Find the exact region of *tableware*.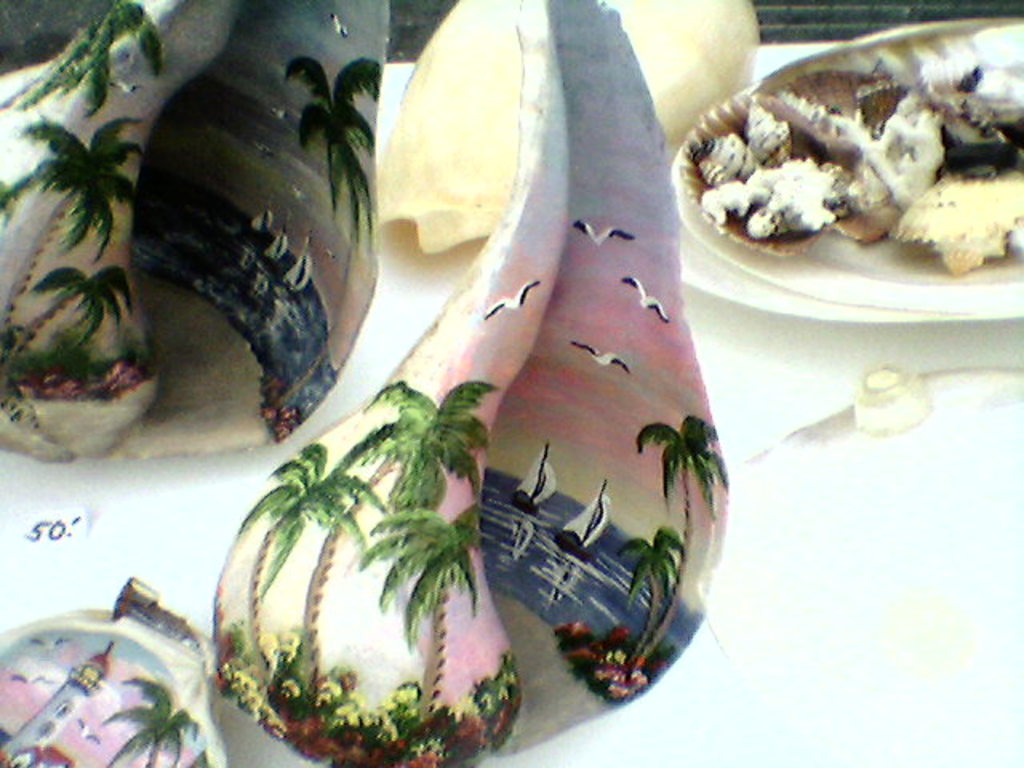
Exact region: x1=672, y1=13, x2=1022, y2=322.
